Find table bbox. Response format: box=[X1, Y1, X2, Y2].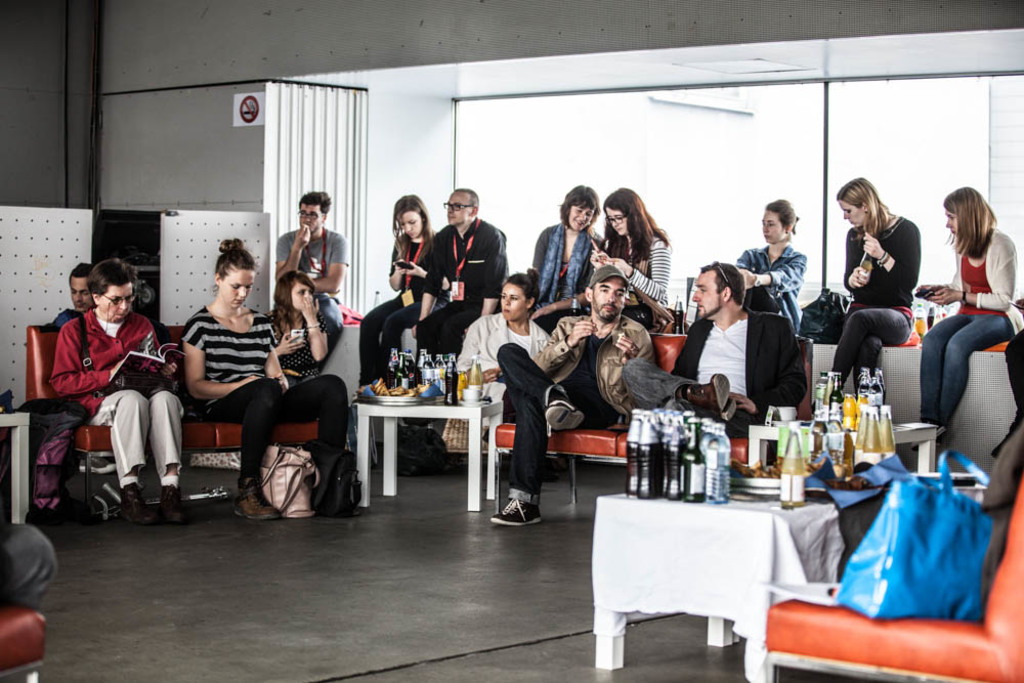
box=[0, 408, 31, 526].
